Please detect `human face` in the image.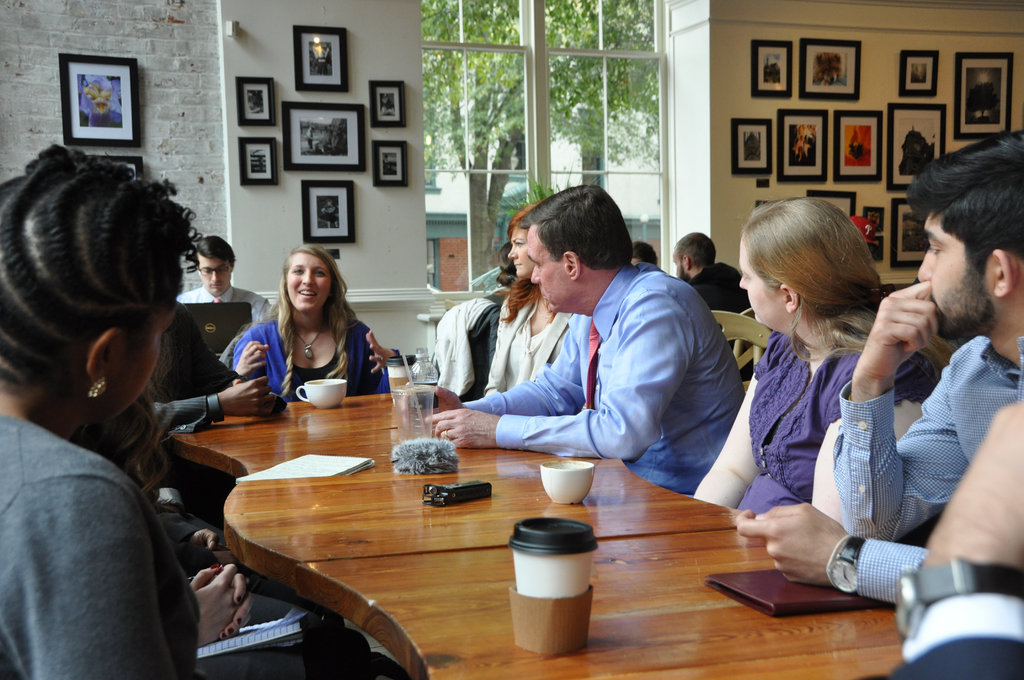
BBox(529, 222, 571, 311).
